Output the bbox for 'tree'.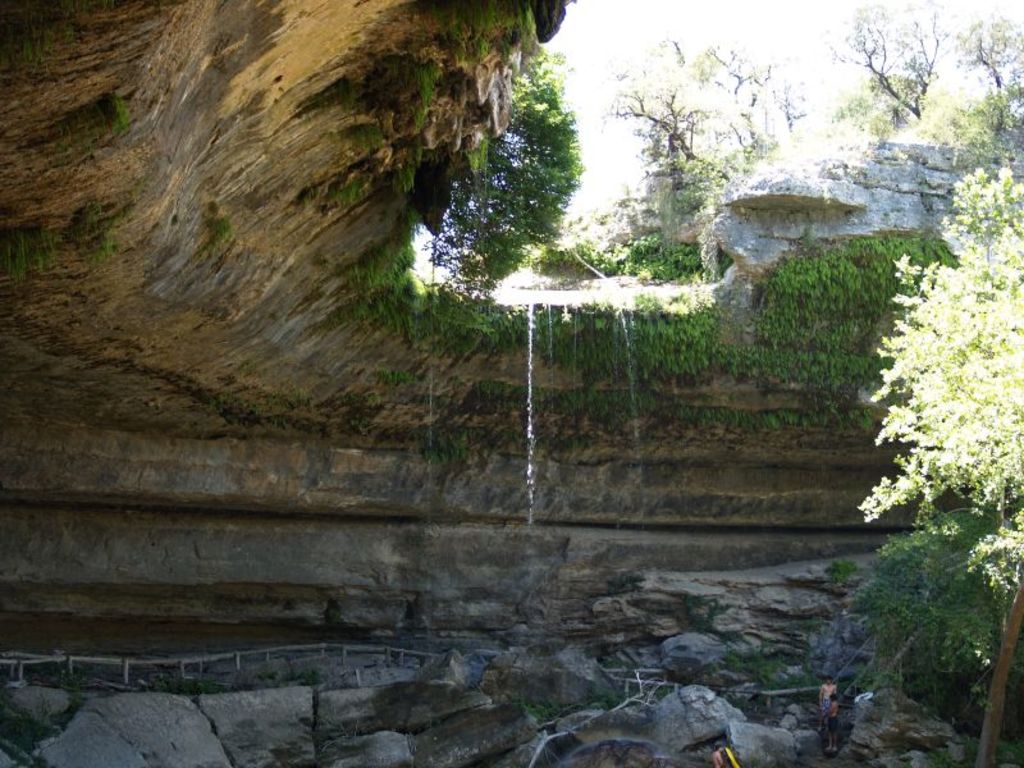
rect(936, 1, 1023, 179).
